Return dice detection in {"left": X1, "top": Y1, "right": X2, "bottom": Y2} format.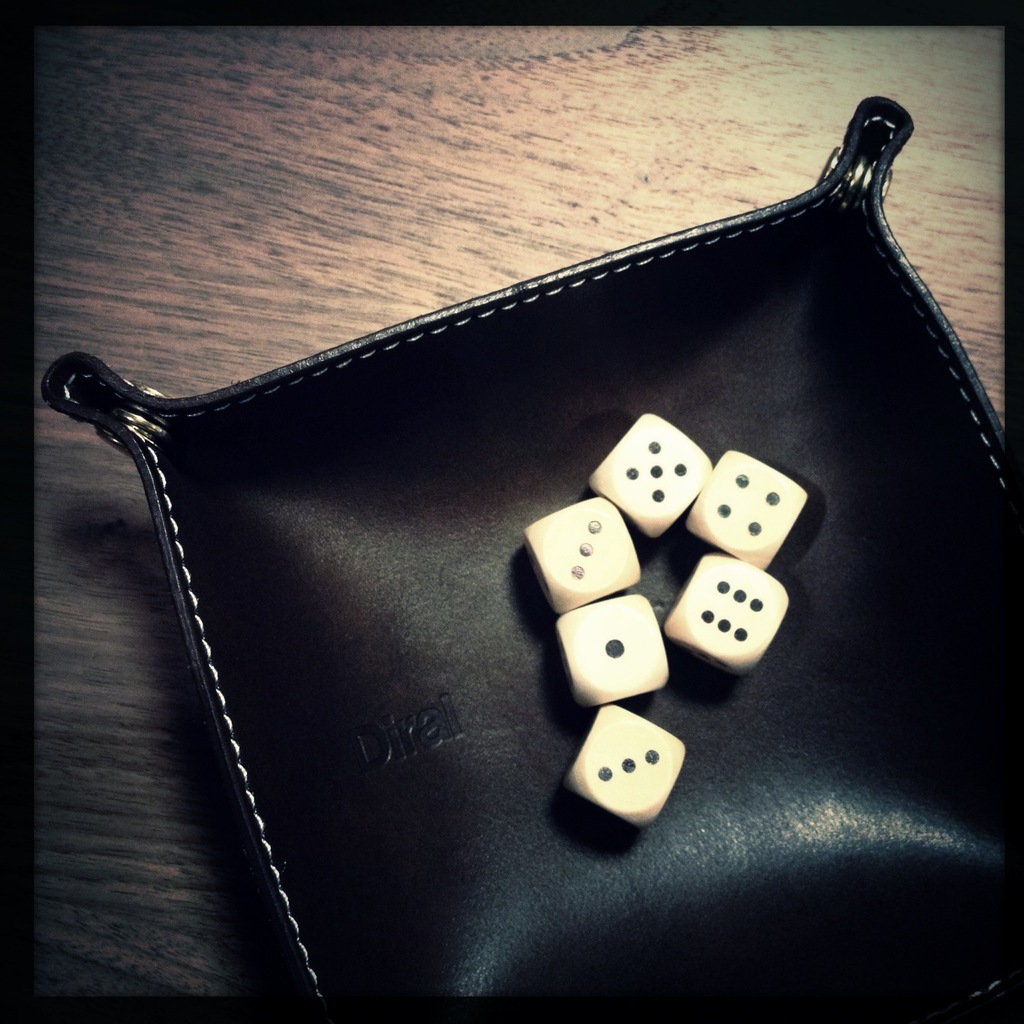
{"left": 565, "top": 703, "right": 688, "bottom": 834}.
